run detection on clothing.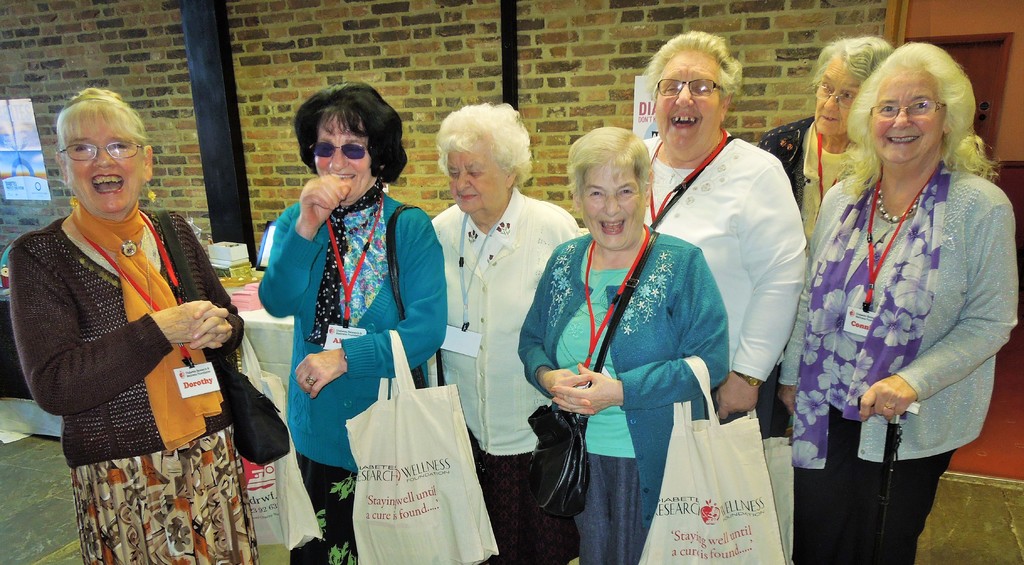
Result: <bbox>261, 184, 442, 564</bbox>.
